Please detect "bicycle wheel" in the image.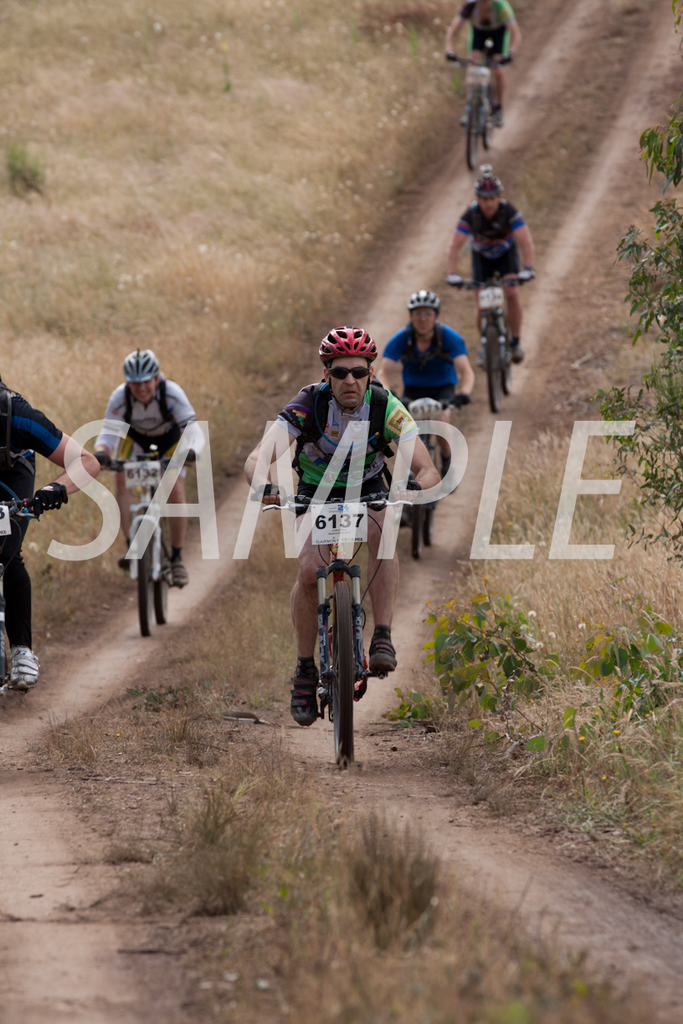
{"x1": 480, "y1": 325, "x2": 505, "y2": 420}.
